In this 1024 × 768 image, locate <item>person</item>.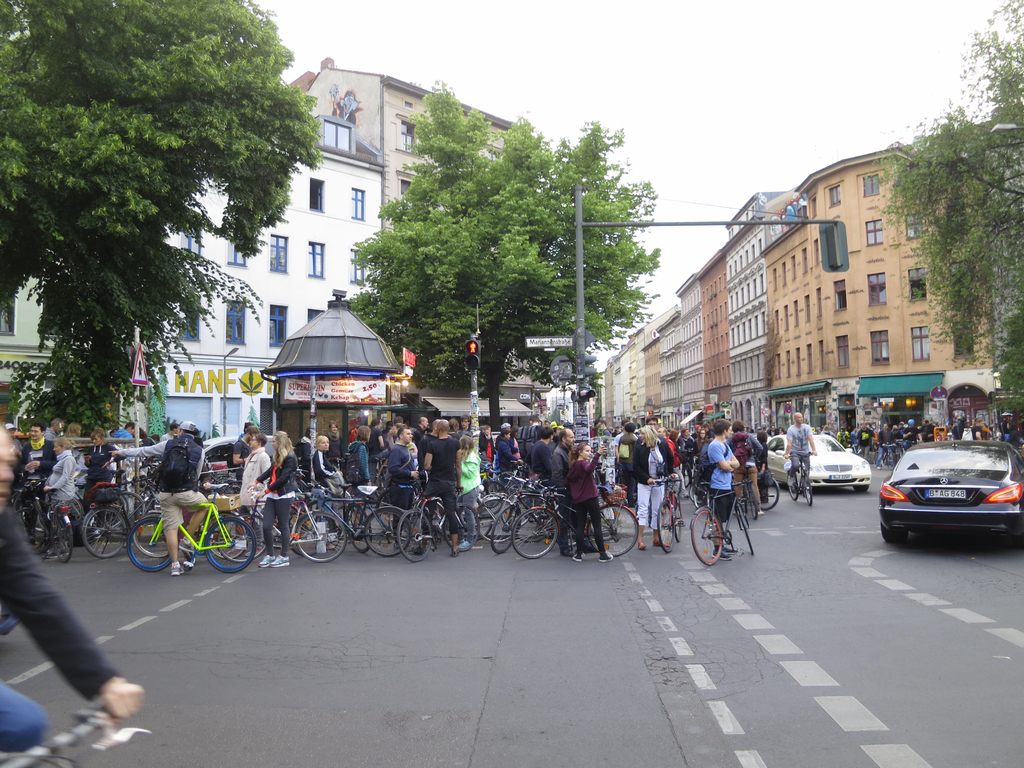
Bounding box: {"x1": 66, "y1": 423, "x2": 88, "y2": 494}.
